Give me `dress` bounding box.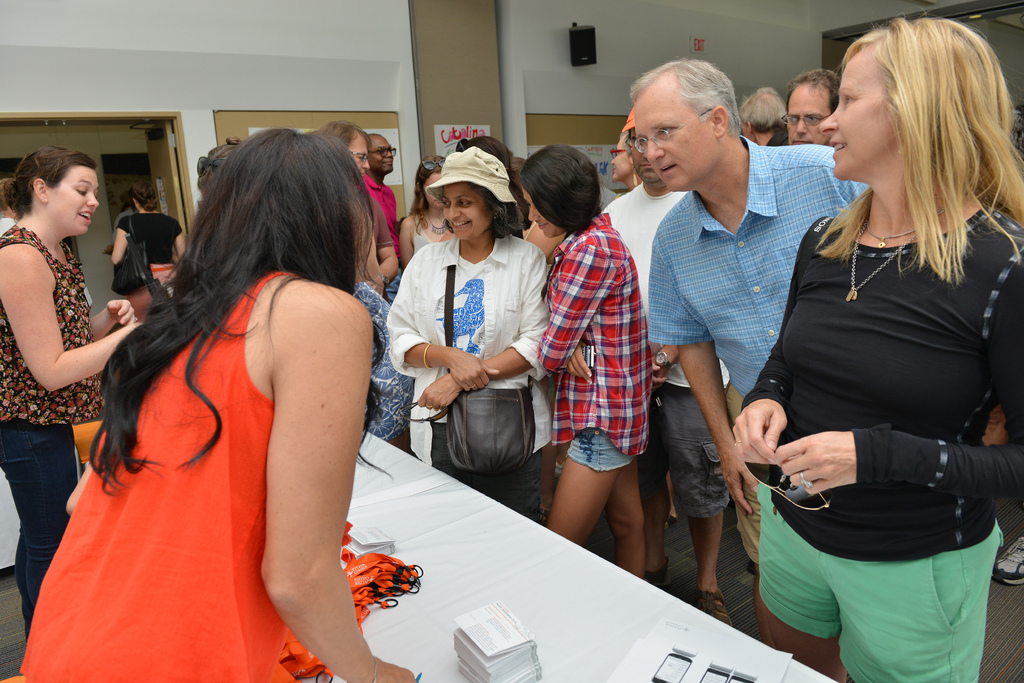
4:266:308:682.
